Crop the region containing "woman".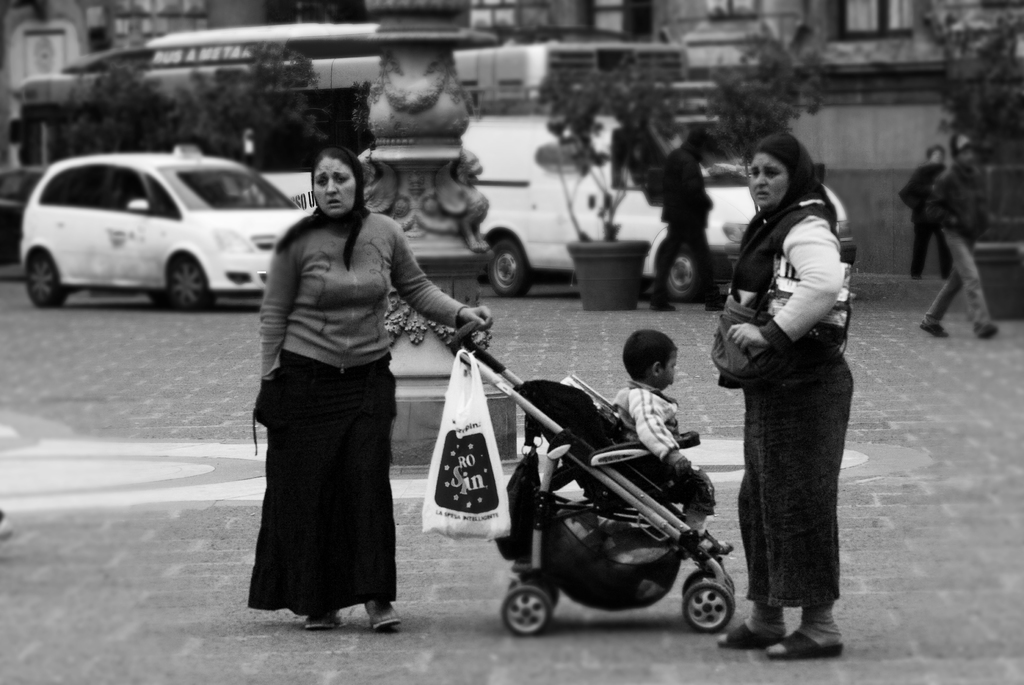
Crop region: bbox=(716, 129, 856, 657).
